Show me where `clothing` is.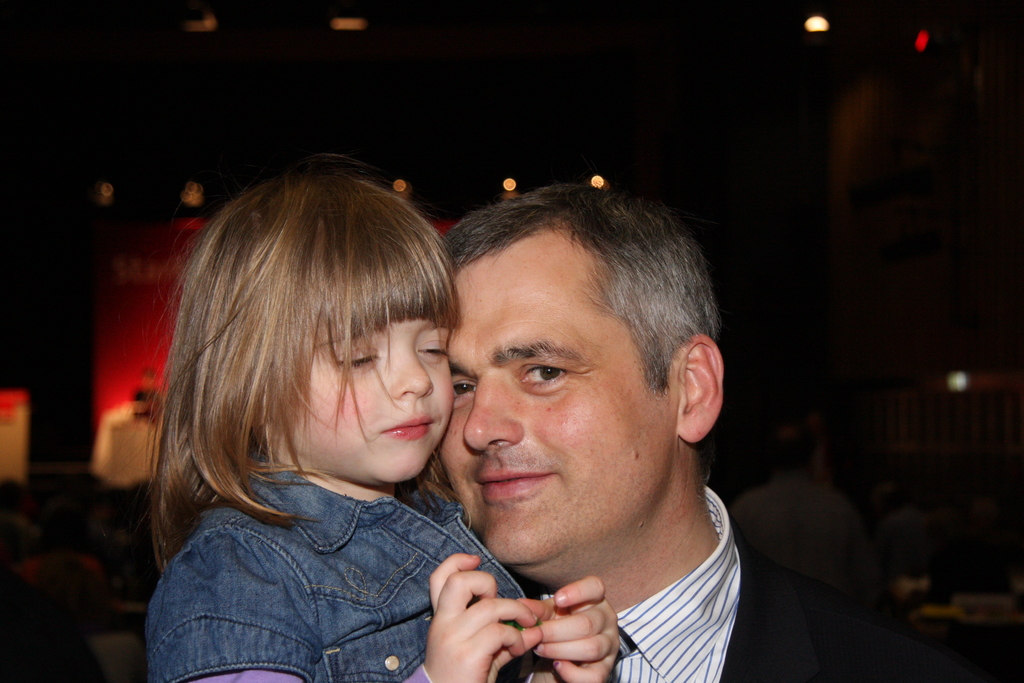
`clothing` is at box(500, 486, 839, 682).
